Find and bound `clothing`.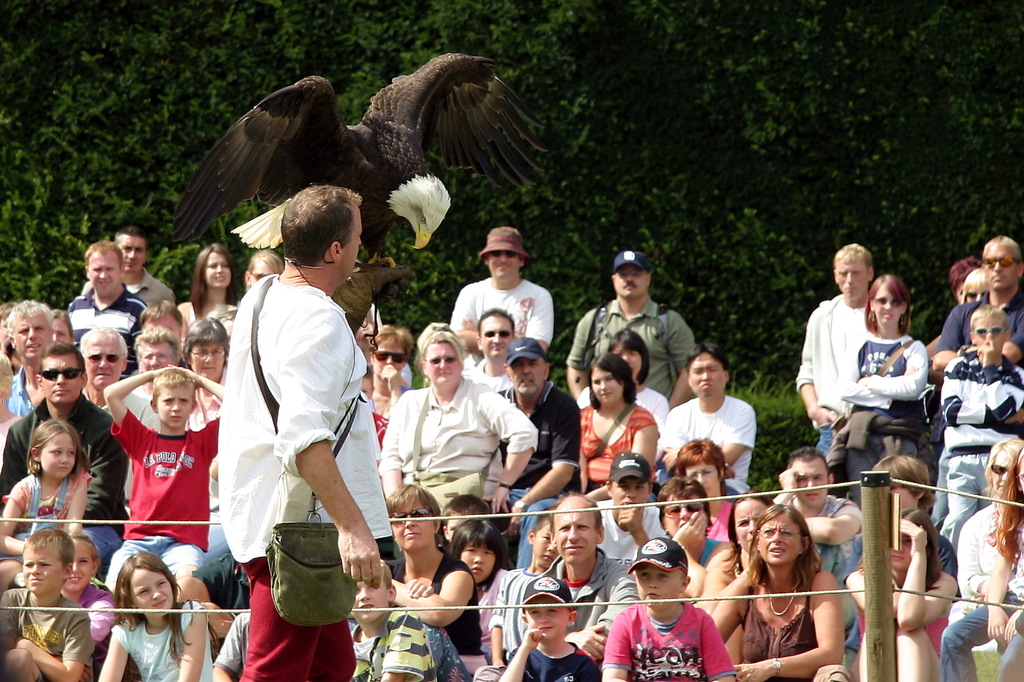
Bound: 949:492:1008:619.
